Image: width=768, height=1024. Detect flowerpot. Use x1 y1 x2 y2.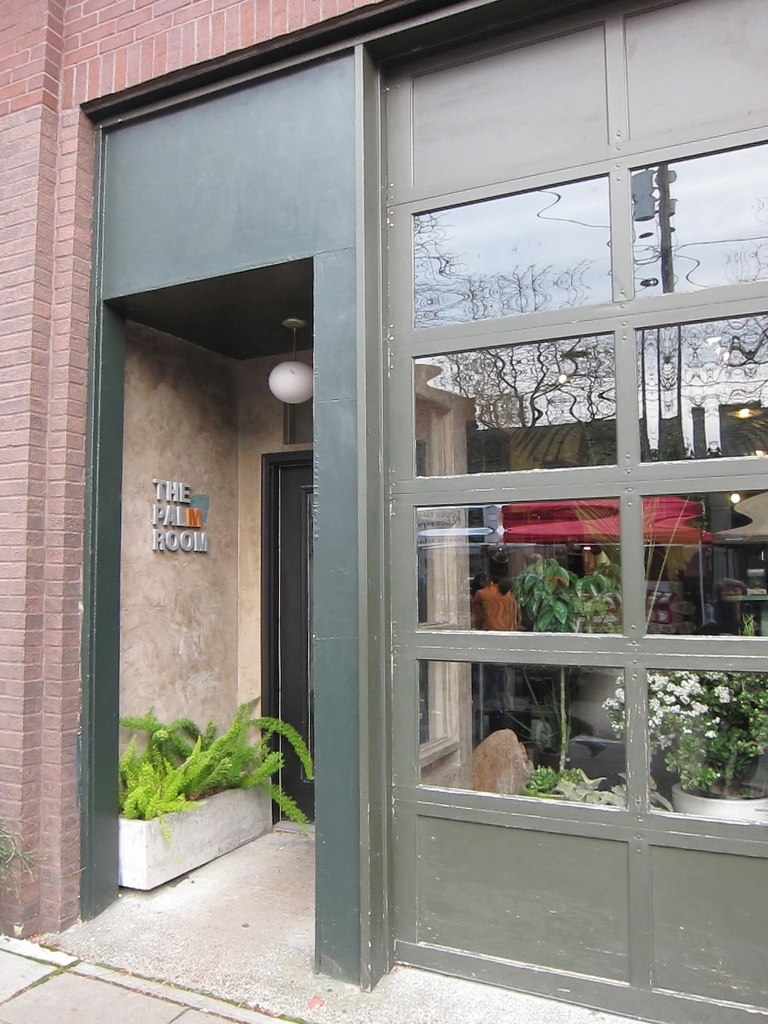
115 771 272 891.
